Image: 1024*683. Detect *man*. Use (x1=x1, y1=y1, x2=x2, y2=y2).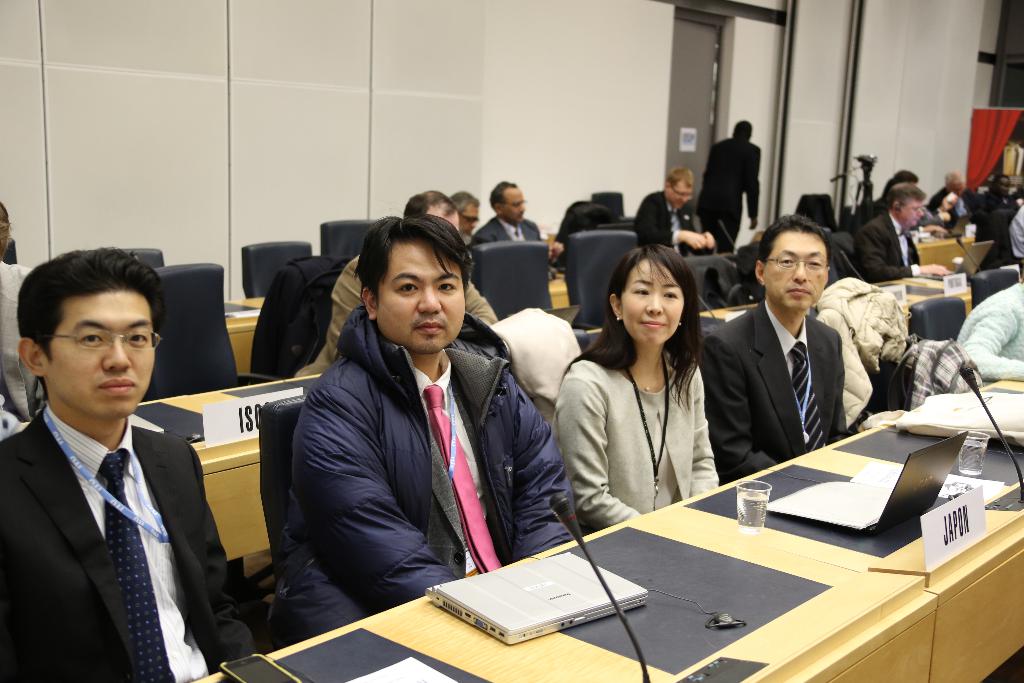
(x1=852, y1=184, x2=961, y2=288).
